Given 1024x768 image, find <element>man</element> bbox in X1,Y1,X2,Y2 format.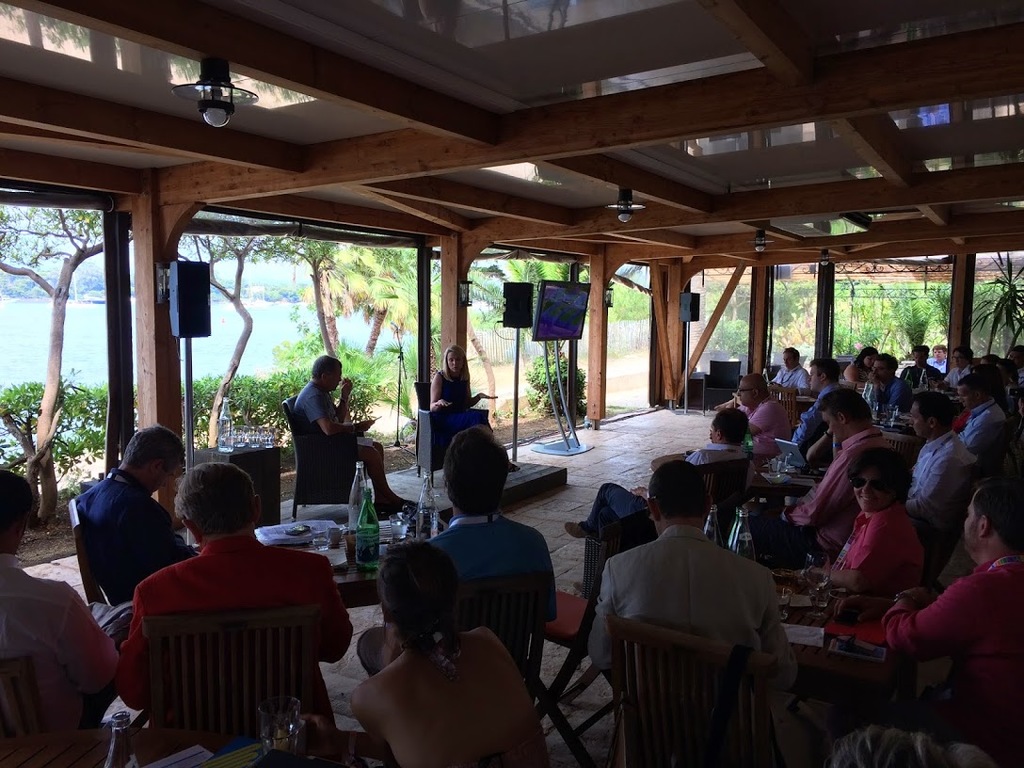
590,487,807,730.
